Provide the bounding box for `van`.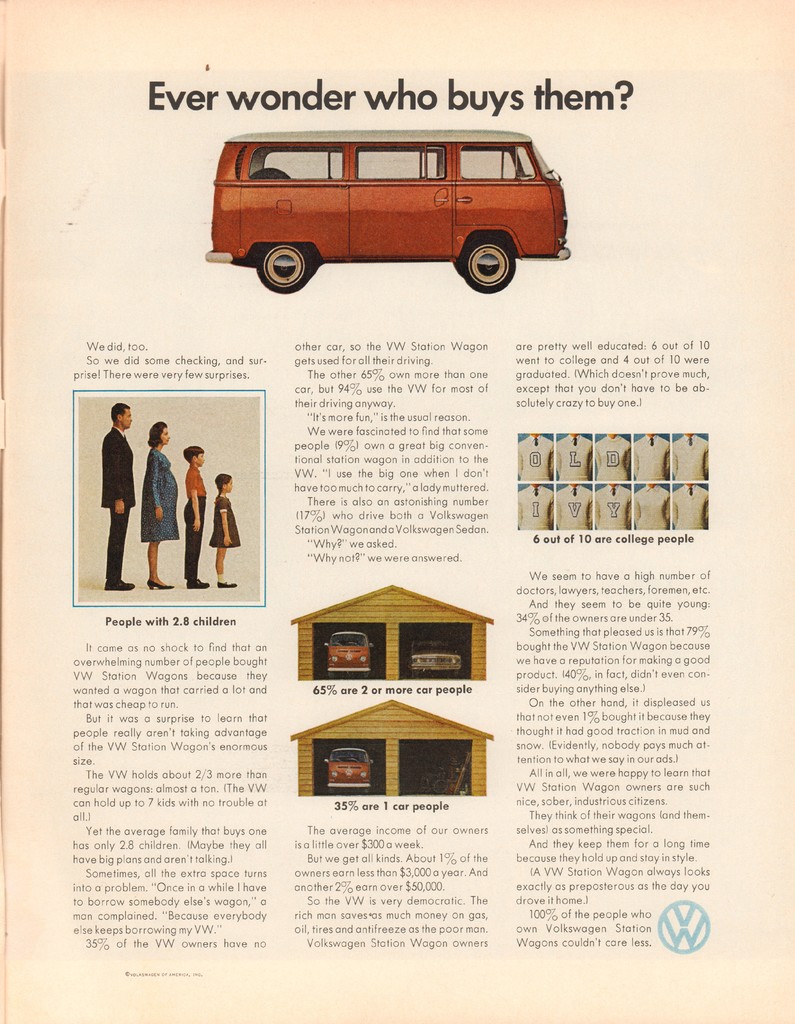
326/746/378/790.
